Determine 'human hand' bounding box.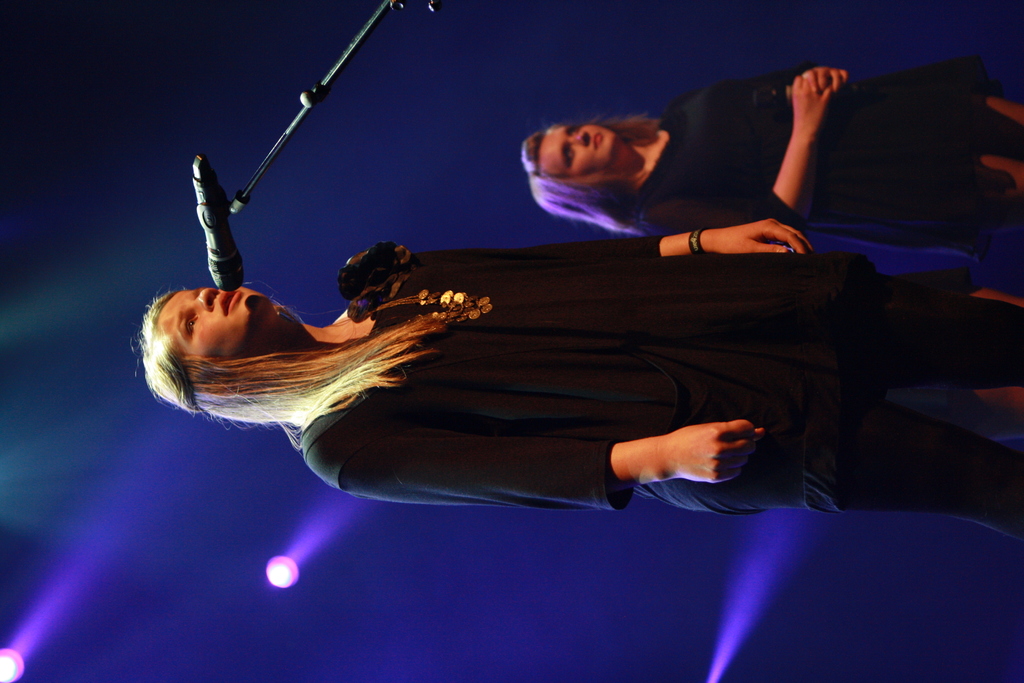
Determined: bbox(605, 410, 778, 496).
